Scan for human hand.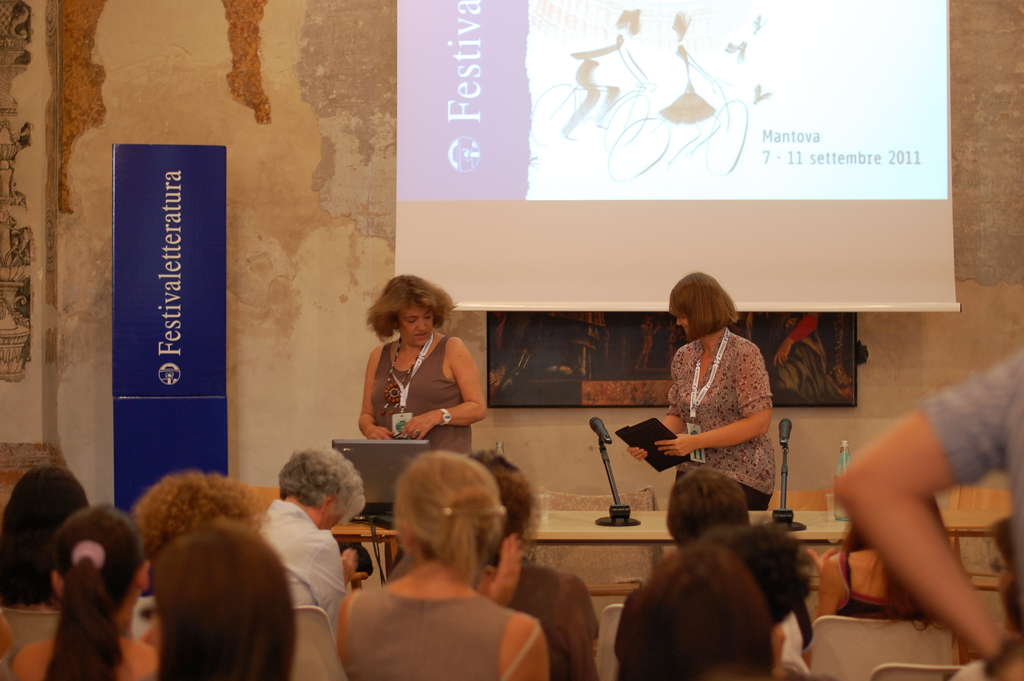
Scan result: [653,434,694,459].
